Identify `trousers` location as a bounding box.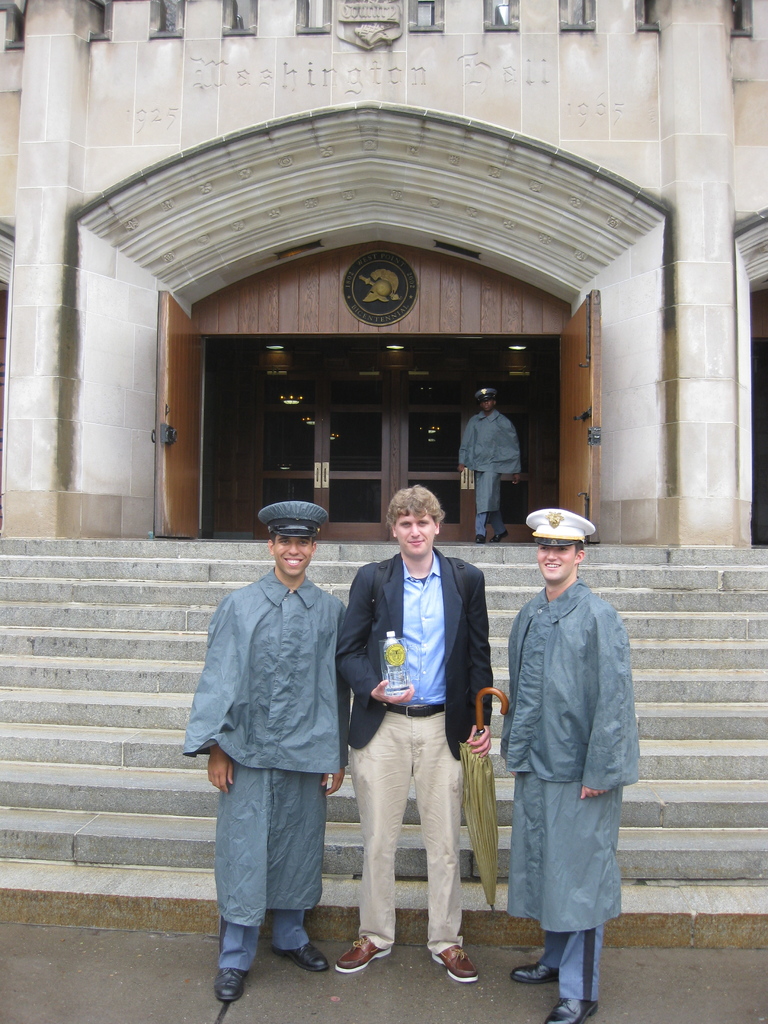
346 698 462 958.
